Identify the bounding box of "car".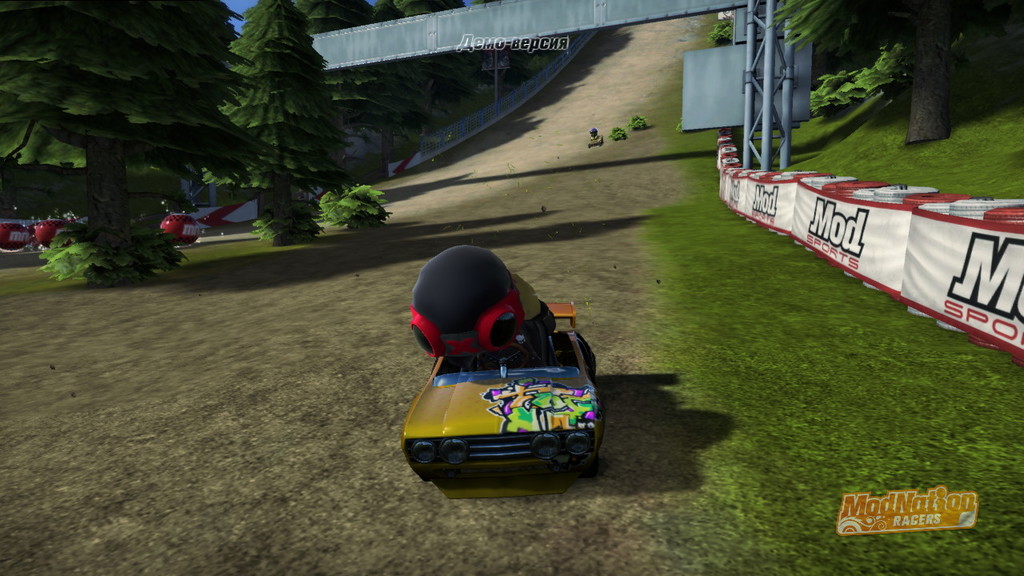
[x1=399, y1=324, x2=600, y2=478].
